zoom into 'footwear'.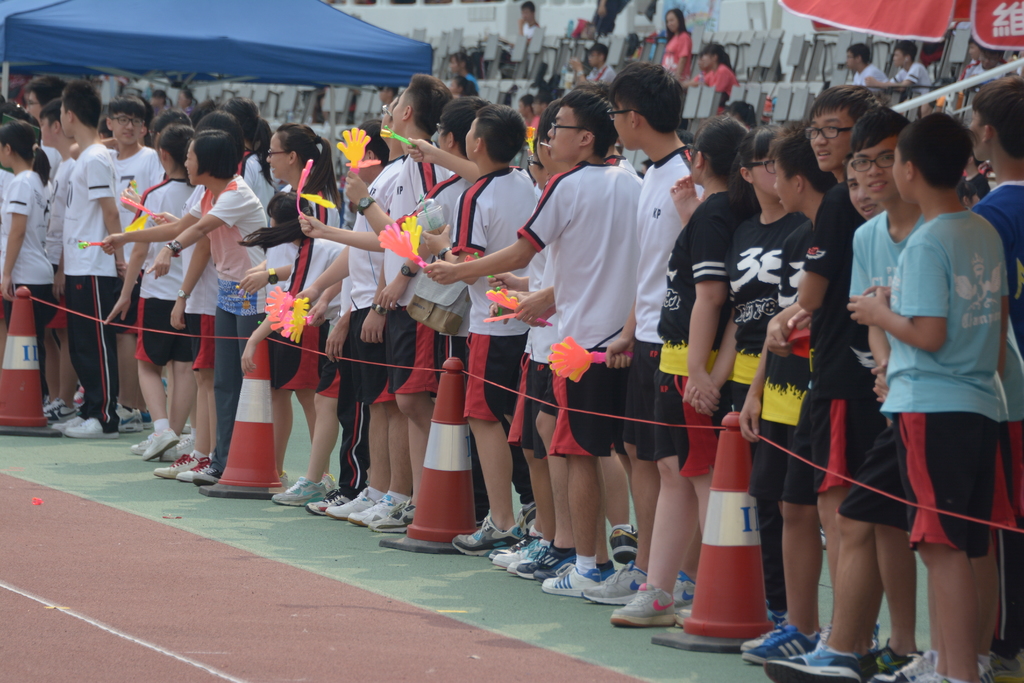
Zoom target: crop(764, 648, 868, 682).
